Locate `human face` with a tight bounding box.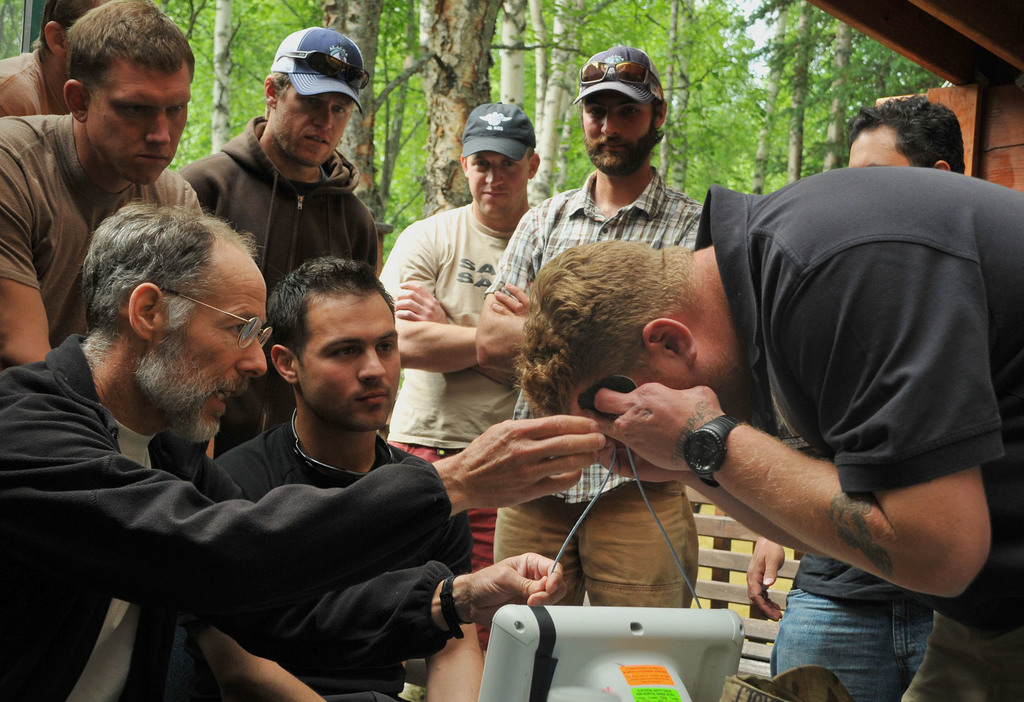
rect(584, 99, 656, 172).
